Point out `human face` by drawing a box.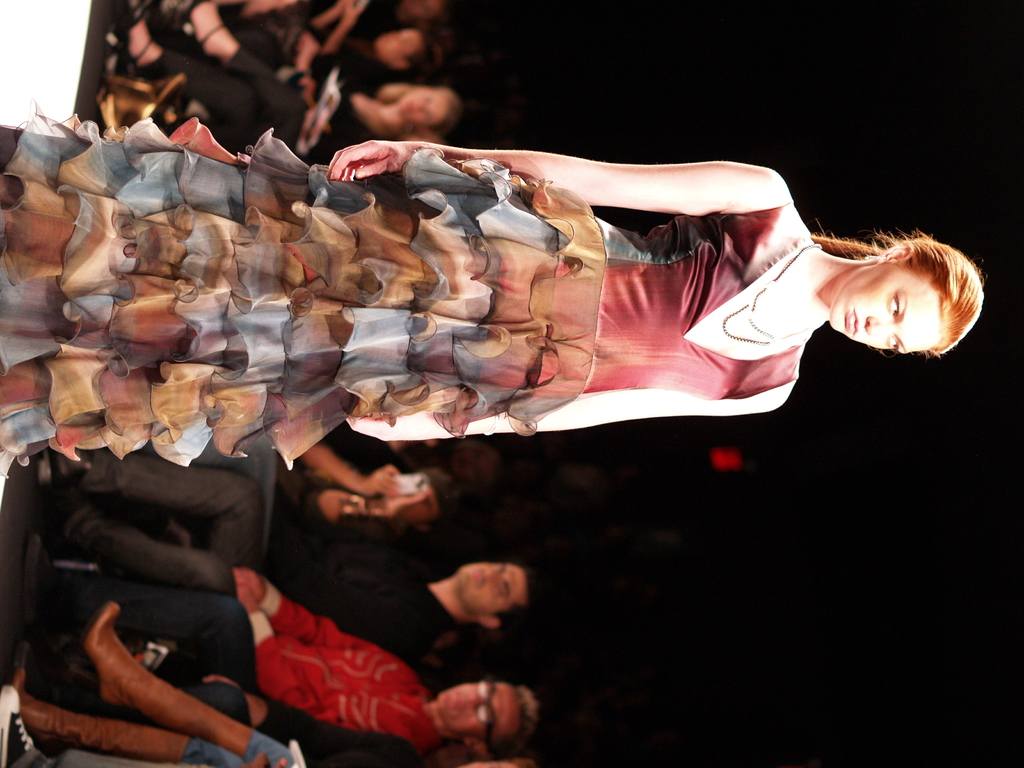
<bbox>829, 266, 941, 356</bbox>.
